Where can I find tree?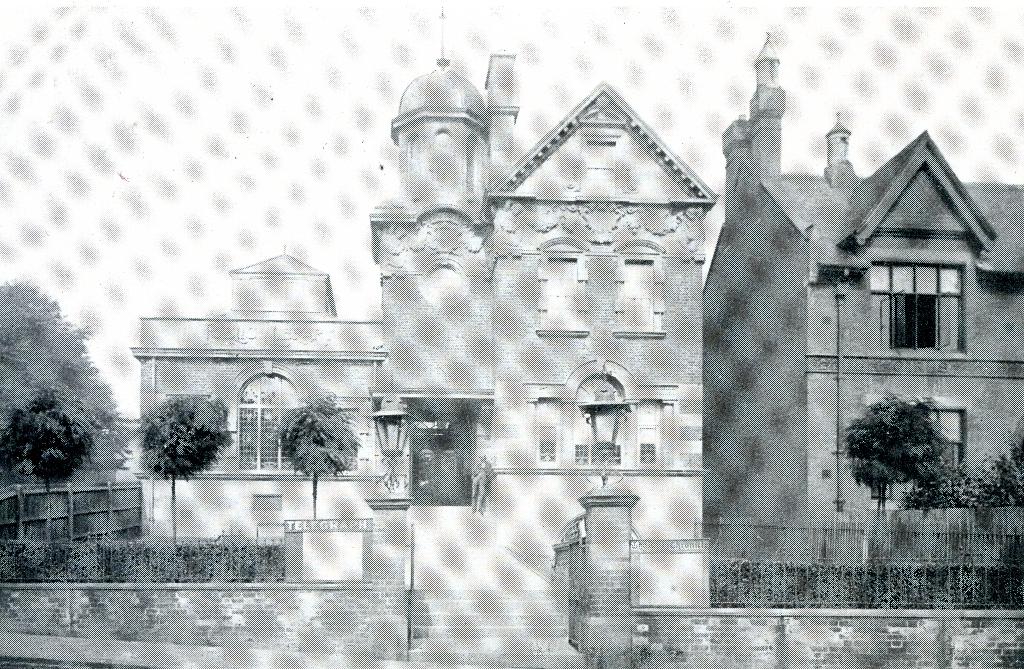
You can find it at <bbox>269, 395, 358, 511</bbox>.
